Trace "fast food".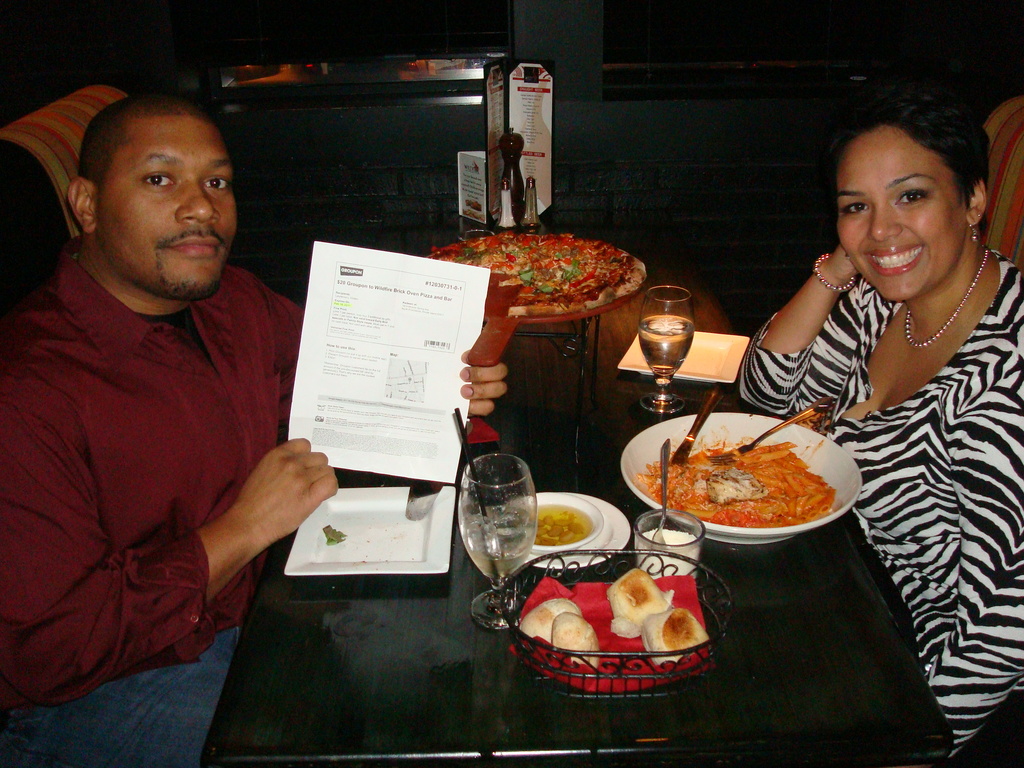
Traced to select_region(516, 600, 587, 643).
